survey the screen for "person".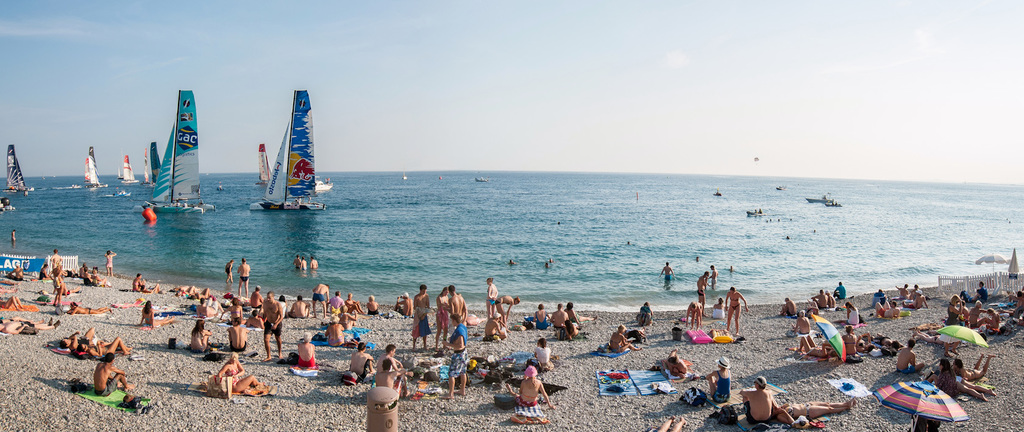
Survey found: {"left": 708, "top": 186, "right": 726, "bottom": 200}.
